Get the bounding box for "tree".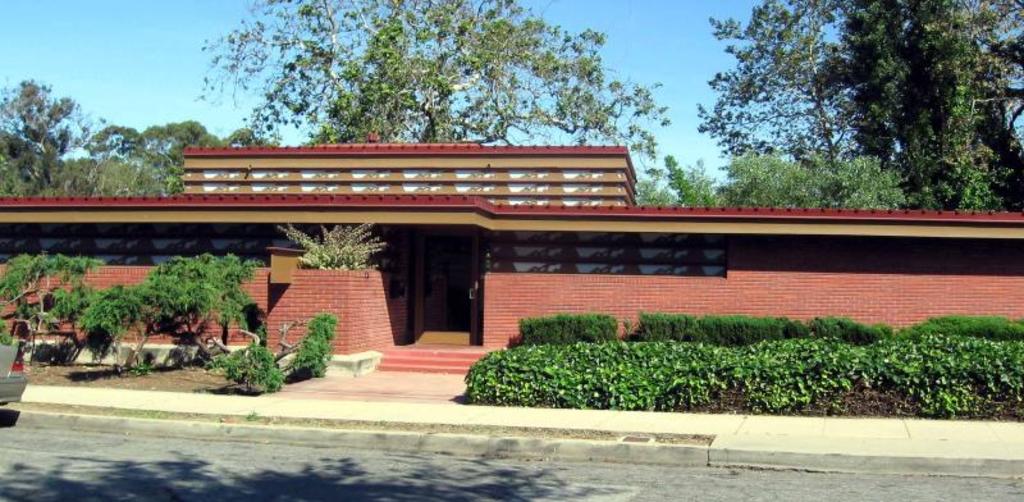
Rect(701, 0, 1023, 215).
